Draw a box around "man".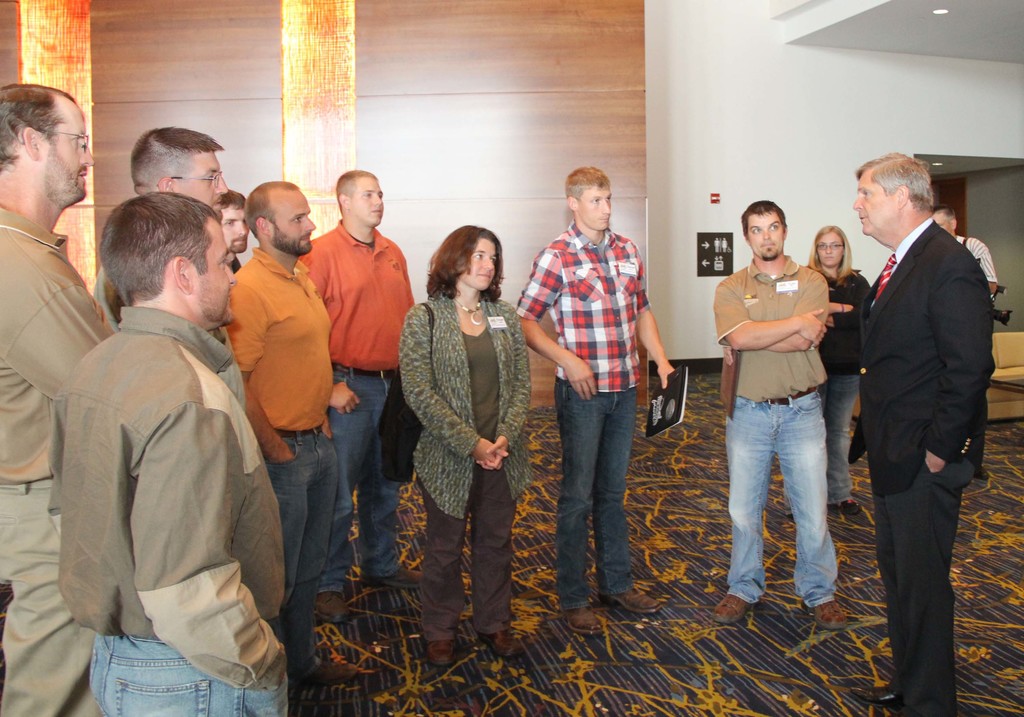
detection(714, 200, 848, 626).
